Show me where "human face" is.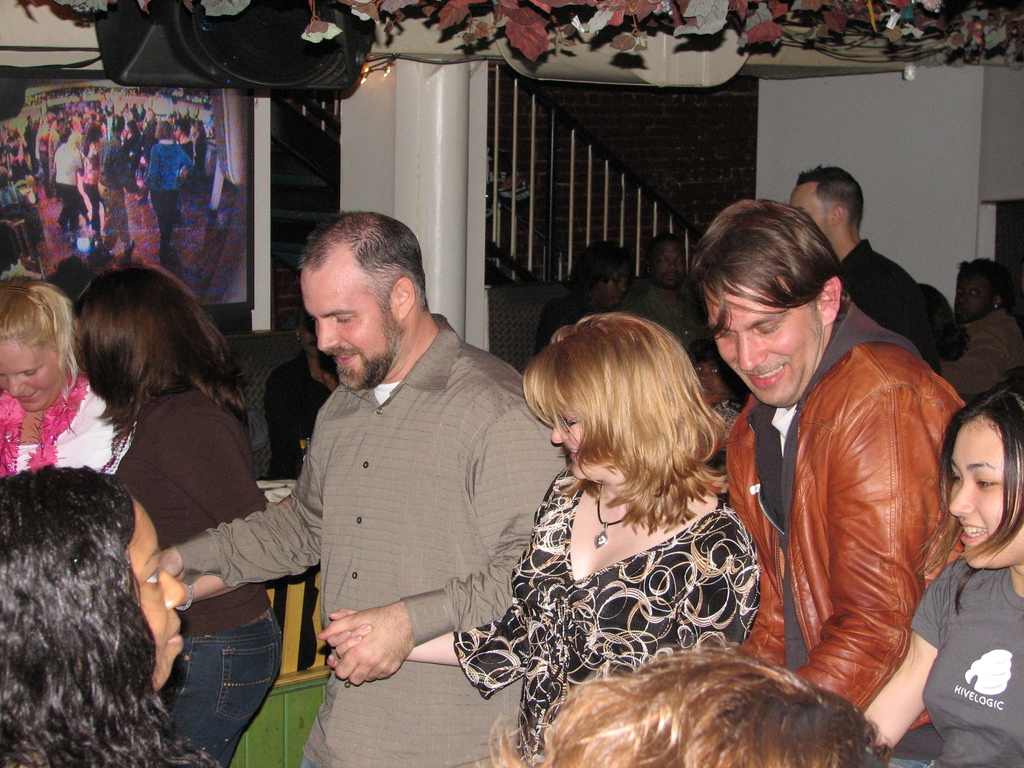
"human face" is at select_region(0, 336, 59, 415).
